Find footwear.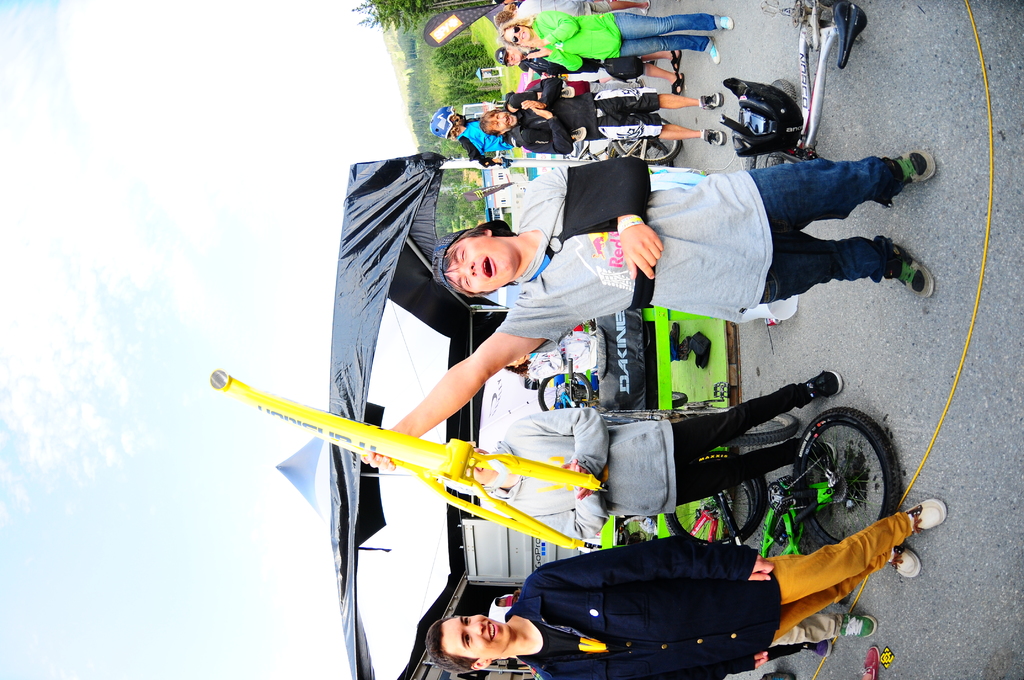
bbox(639, 0, 651, 17).
